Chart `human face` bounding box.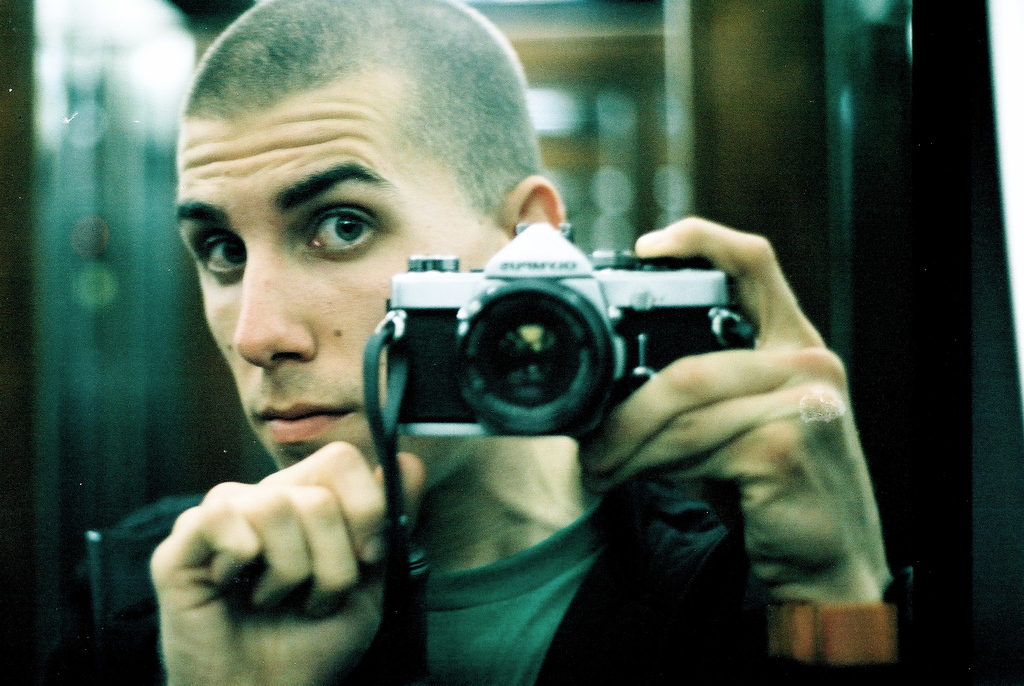
Charted: bbox=[179, 69, 537, 502].
